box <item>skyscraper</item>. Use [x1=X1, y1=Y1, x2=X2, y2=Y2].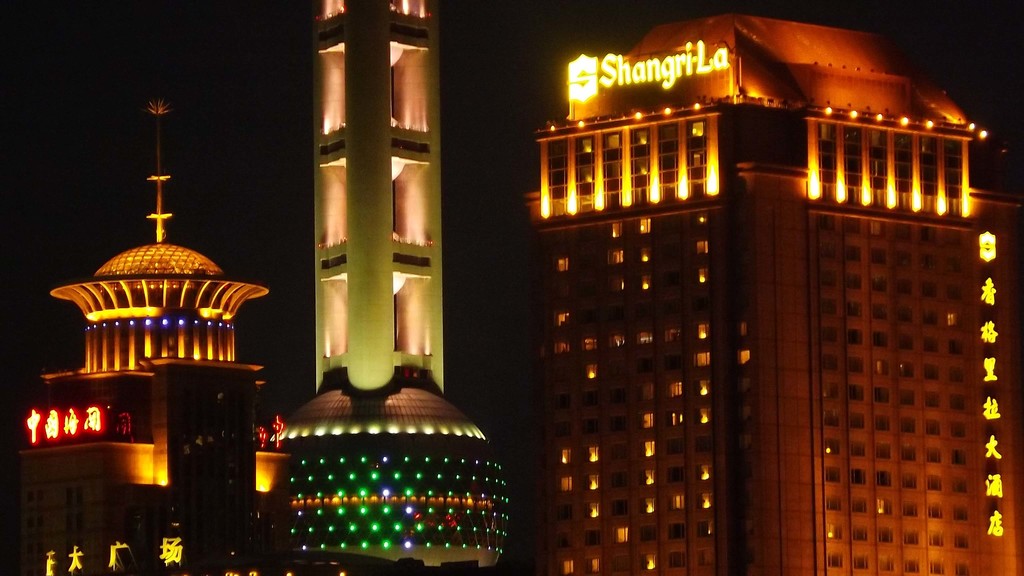
[x1=538, y1=13, x2=1023, y2=575].
